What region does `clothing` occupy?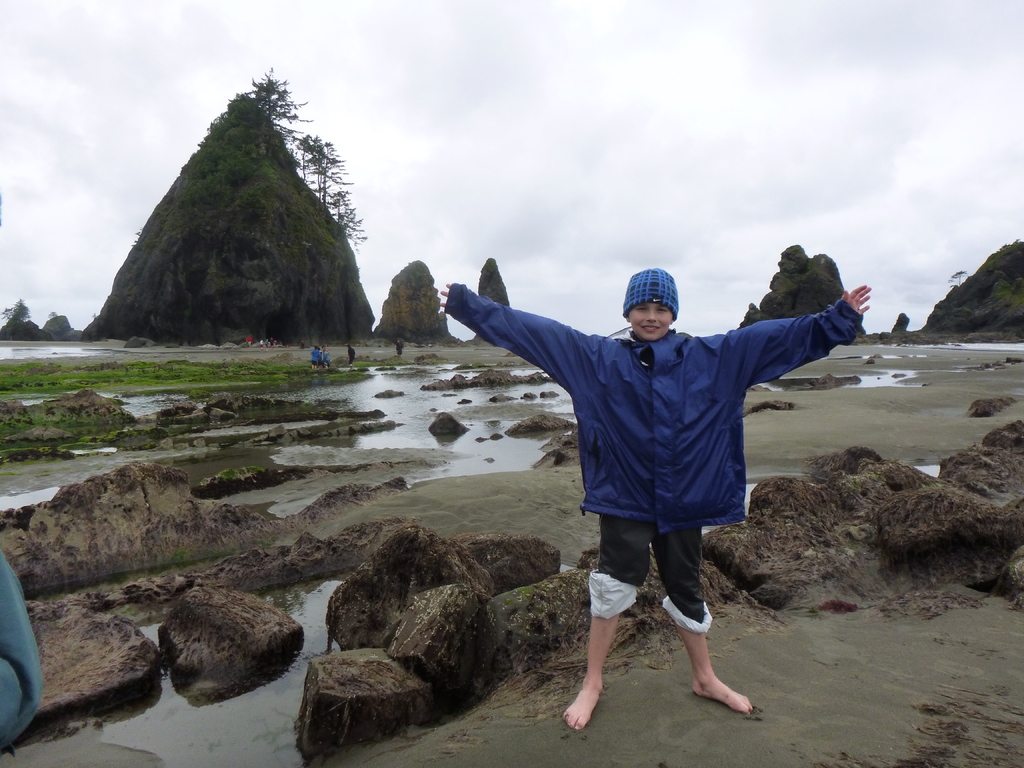
[x1=0, y1=548, x2=44, y2=750].
